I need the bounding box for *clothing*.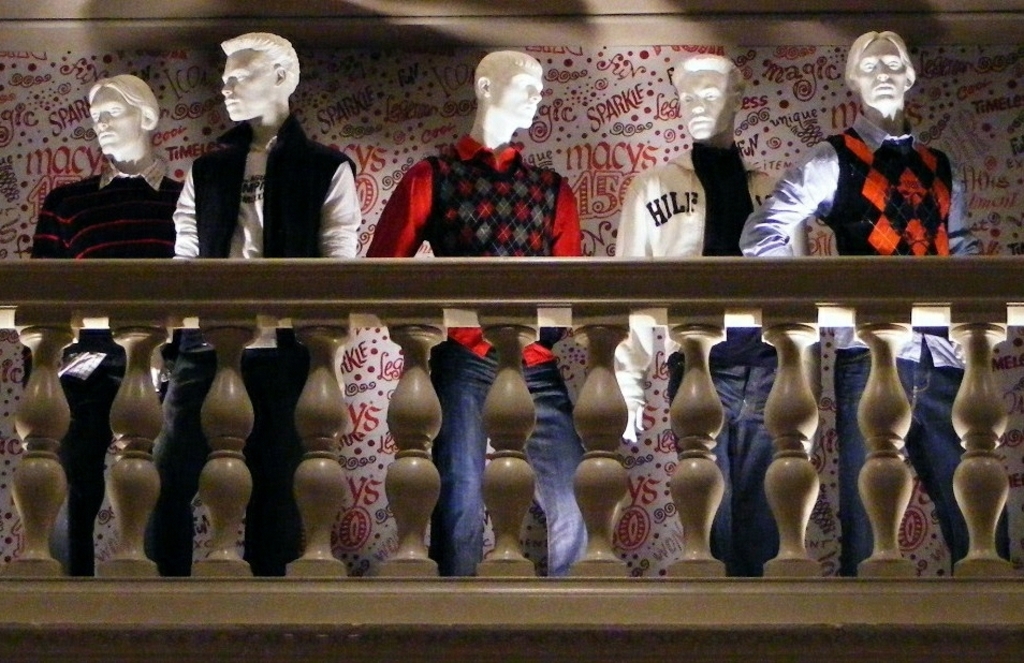
Here it is: select_region(368, 133, 593, 580).
